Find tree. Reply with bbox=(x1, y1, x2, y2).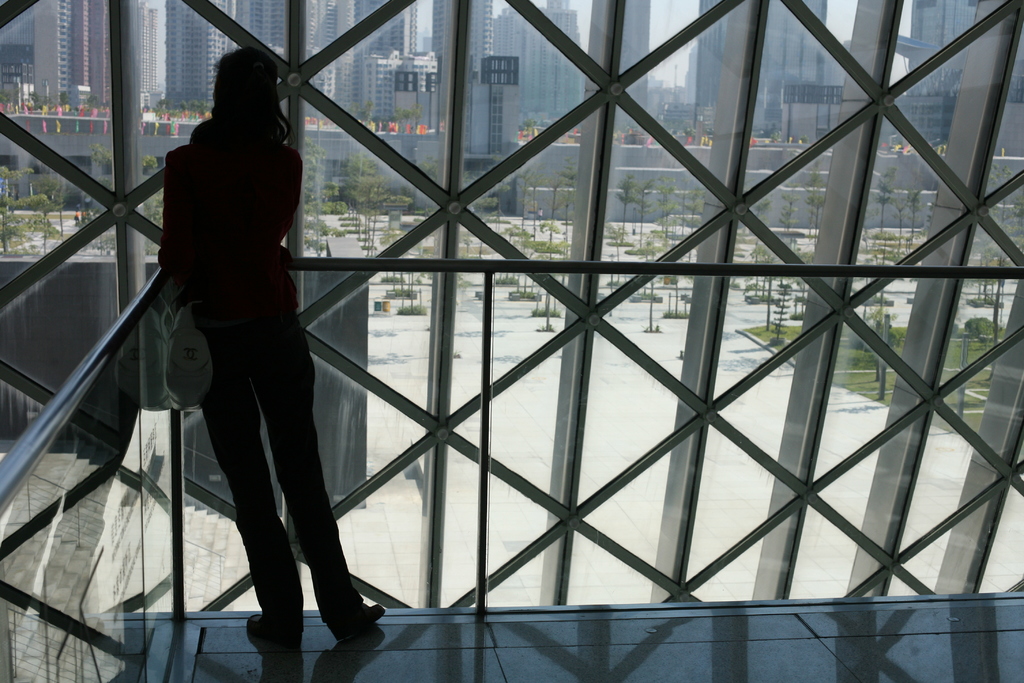
bbox=(35, 169, 65, 243).
